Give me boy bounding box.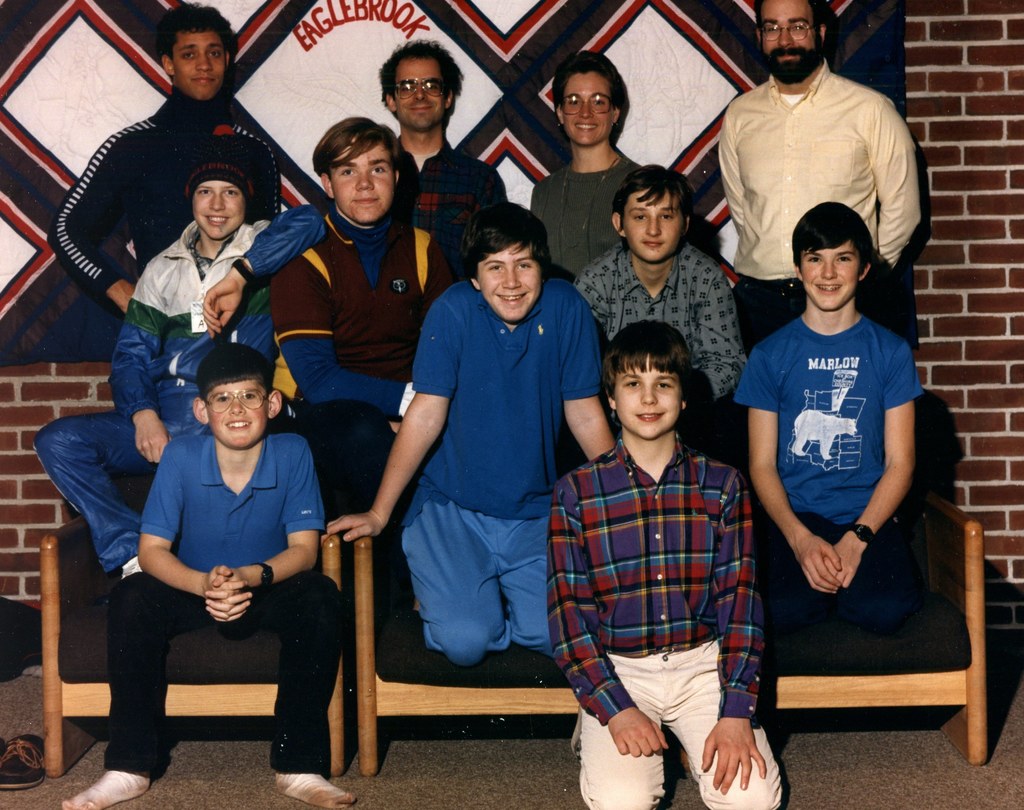
bbox(33, 147, 324, 585).
